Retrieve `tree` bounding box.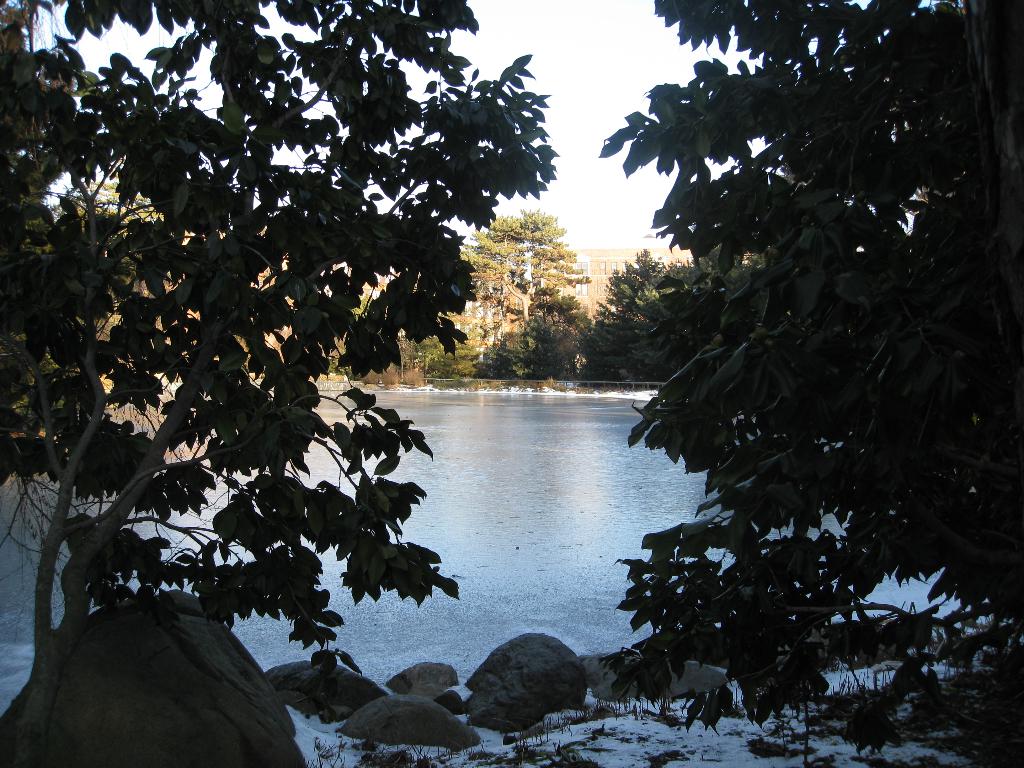
Bounding box: x1=0 y1=0 x2=551 y2=764.
